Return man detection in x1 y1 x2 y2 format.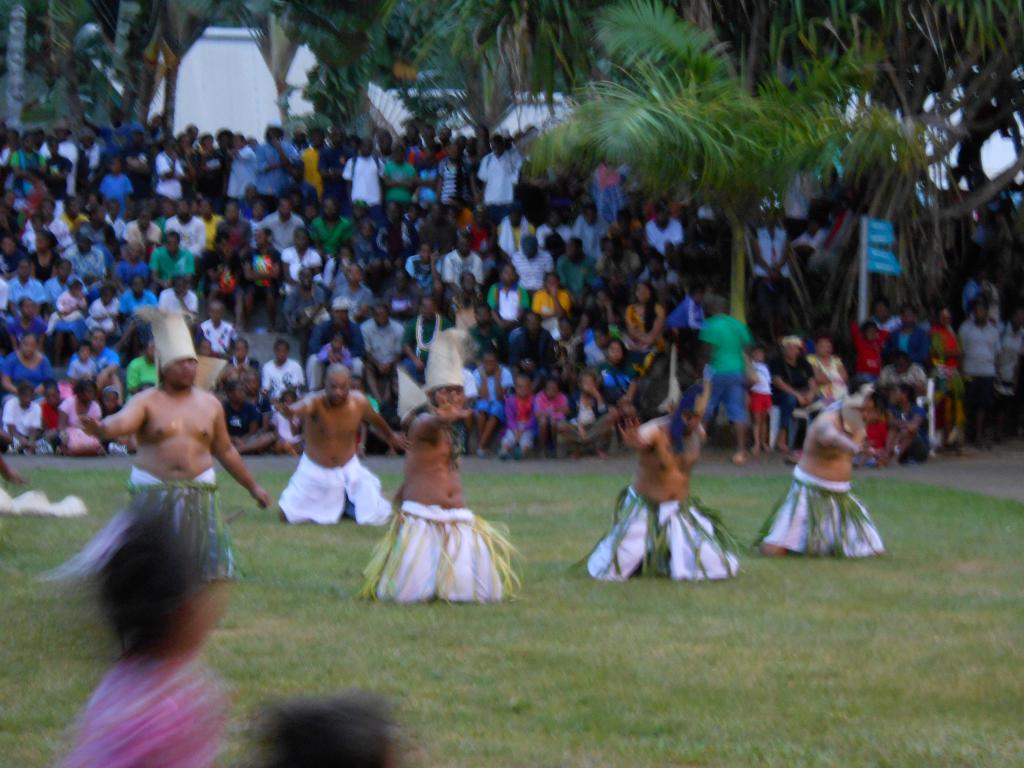
367 301 415 371.
